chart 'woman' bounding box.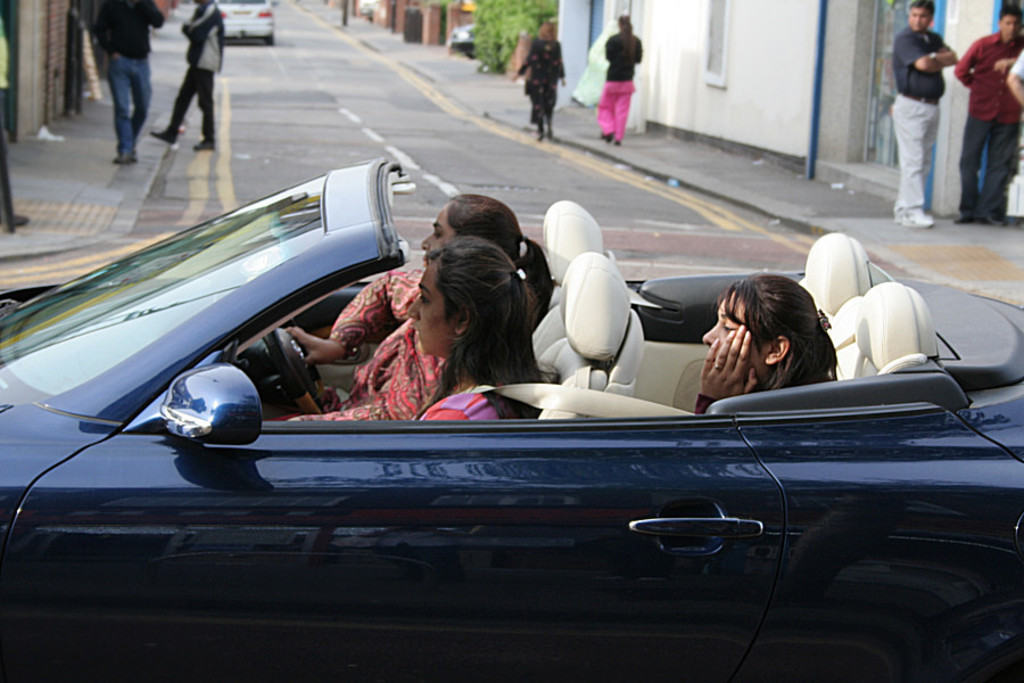
Charted: (692,271,849,420).
